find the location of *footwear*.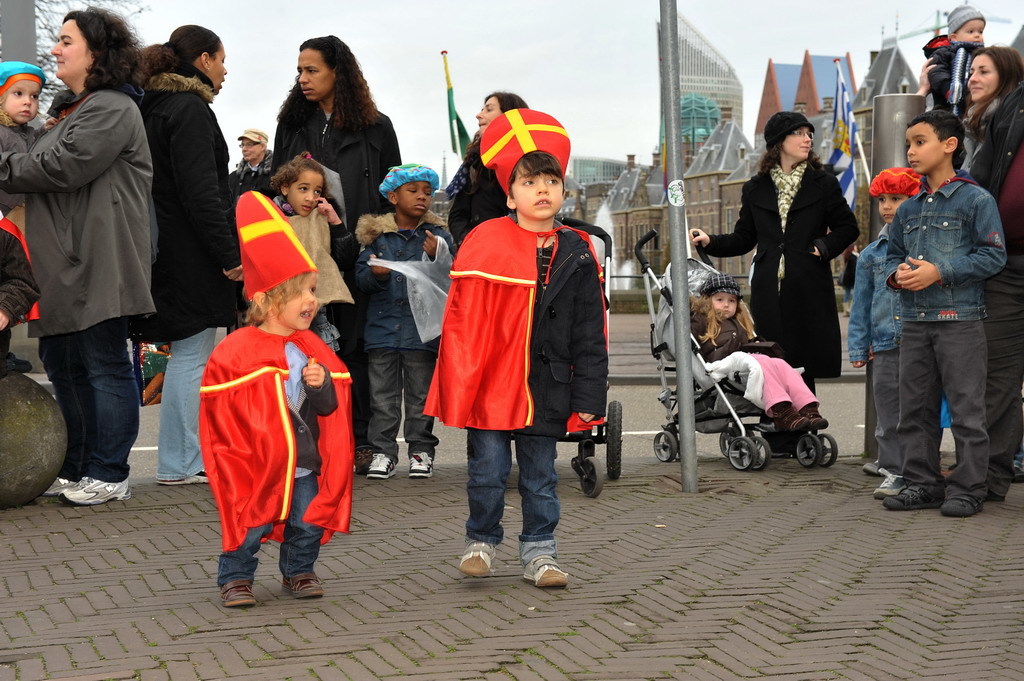
Location: 462,539,493,575.
